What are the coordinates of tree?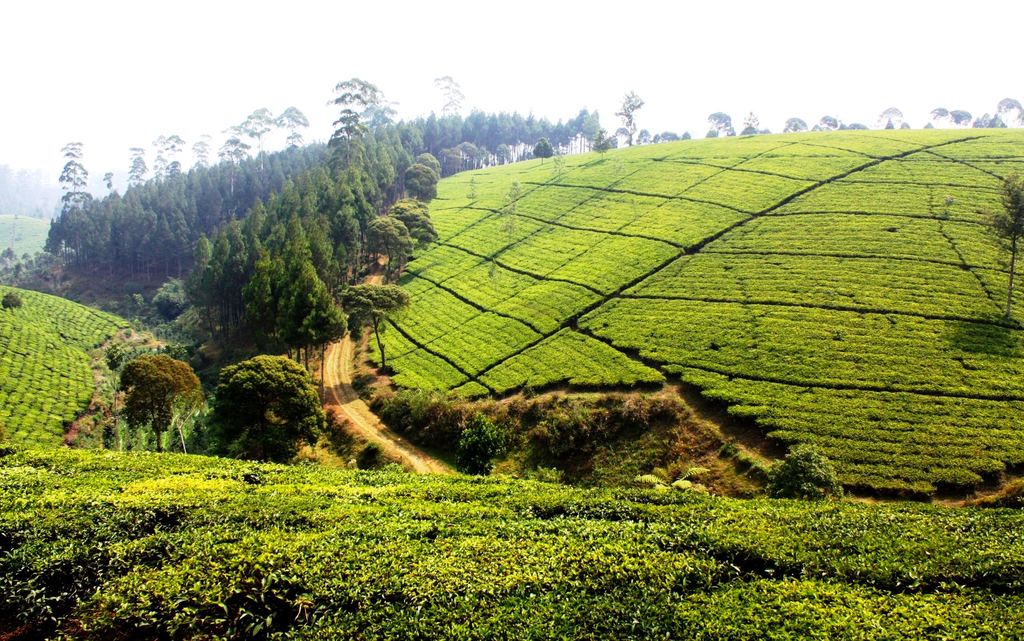
(x1=614, y1=90, x2=646, y2=150).
